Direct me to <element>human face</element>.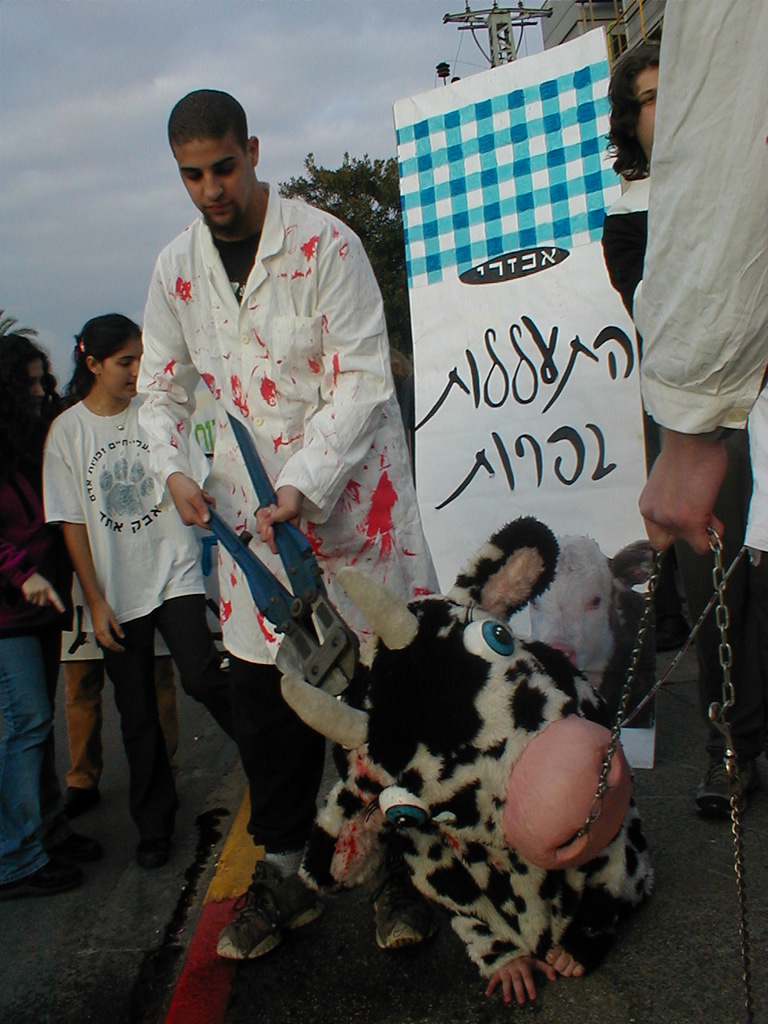
Direction: 176 138 251 225.
